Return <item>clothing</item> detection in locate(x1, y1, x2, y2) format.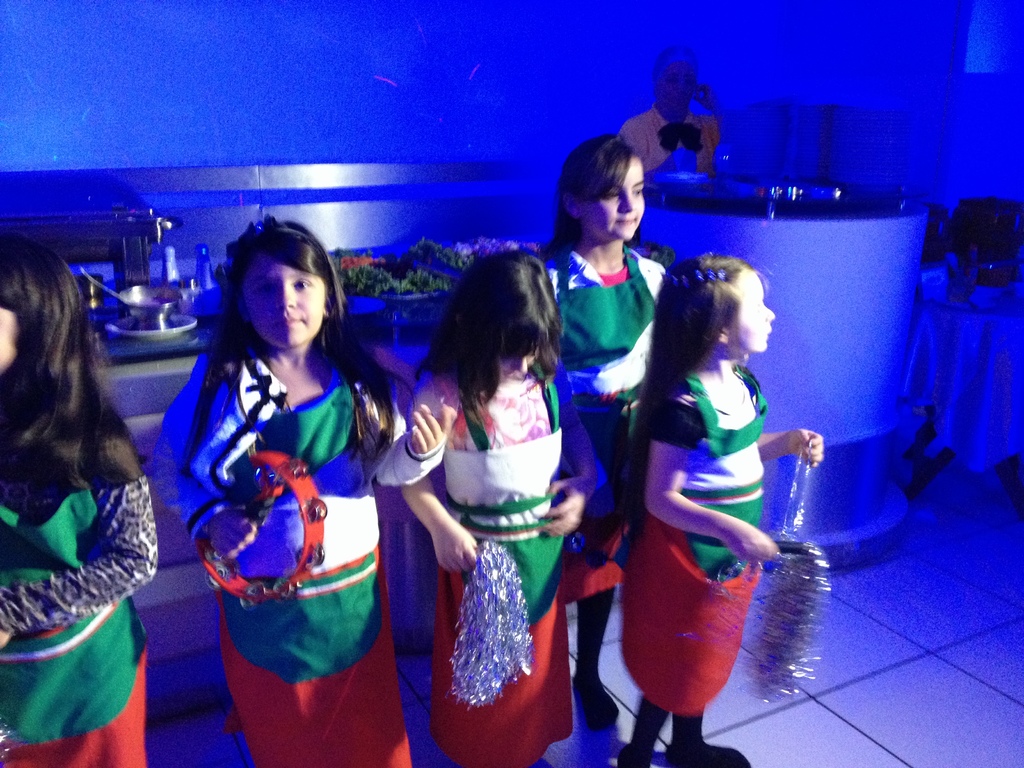
locate(622, 324, 774, 720).
